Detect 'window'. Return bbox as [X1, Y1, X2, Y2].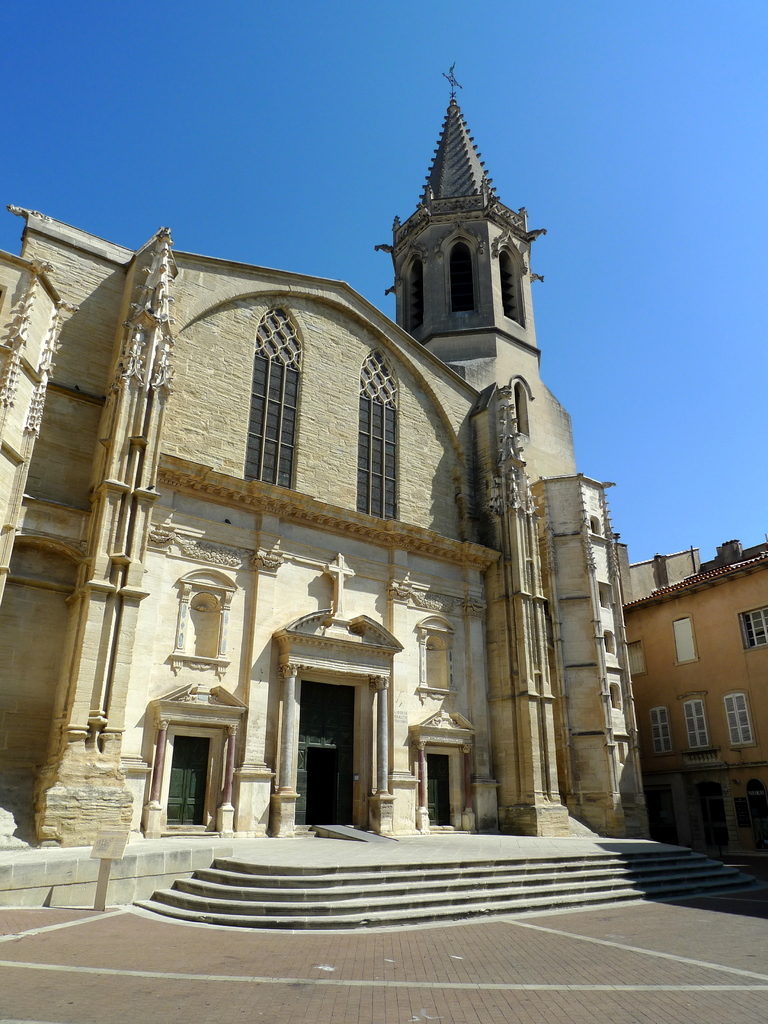
[673, 615, 699, 664].
